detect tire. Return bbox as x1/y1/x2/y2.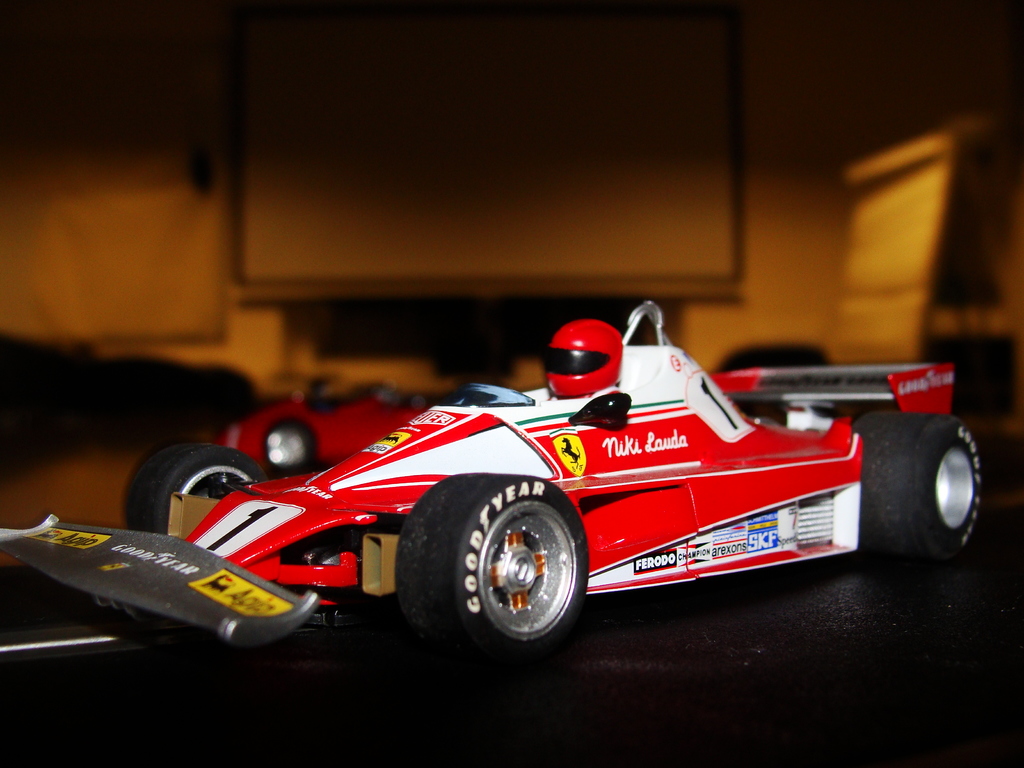
392/467/587/650.
